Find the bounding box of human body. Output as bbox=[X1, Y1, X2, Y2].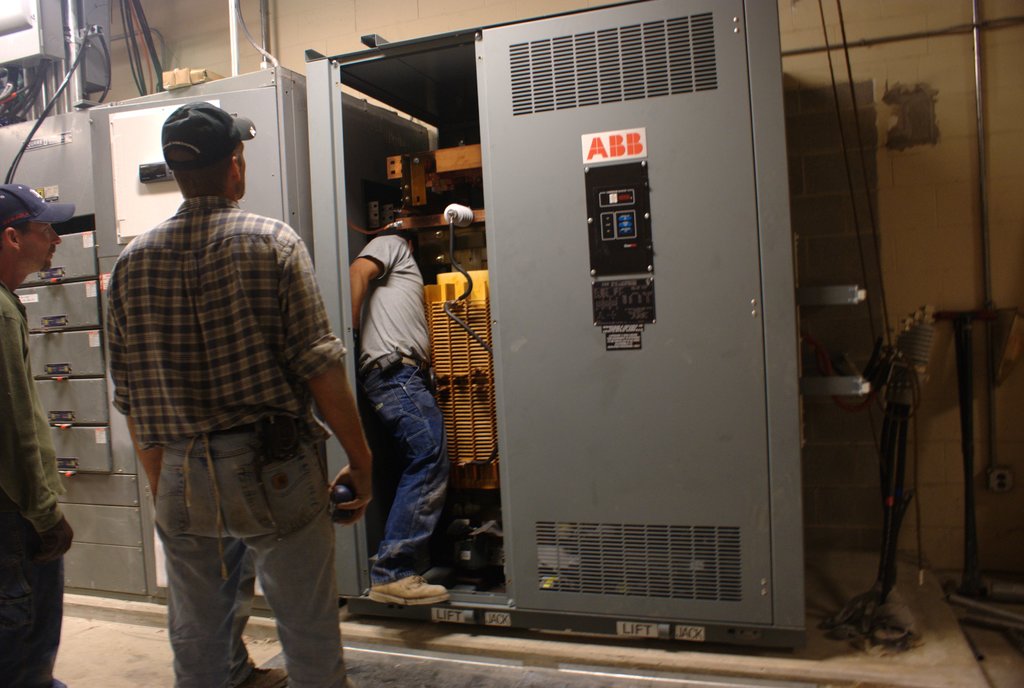
bbox=[106, 197, 374, 687].
